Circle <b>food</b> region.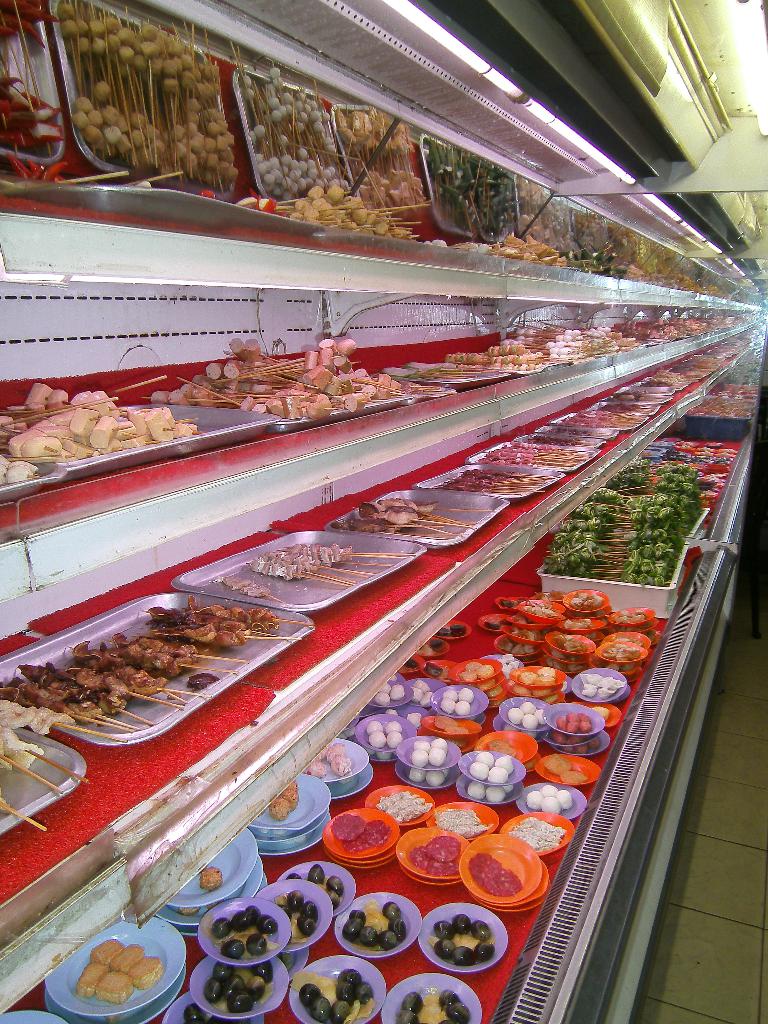
Region: {"x1": 408, "y1": 836, "x2": 464, "y2": 876}.
